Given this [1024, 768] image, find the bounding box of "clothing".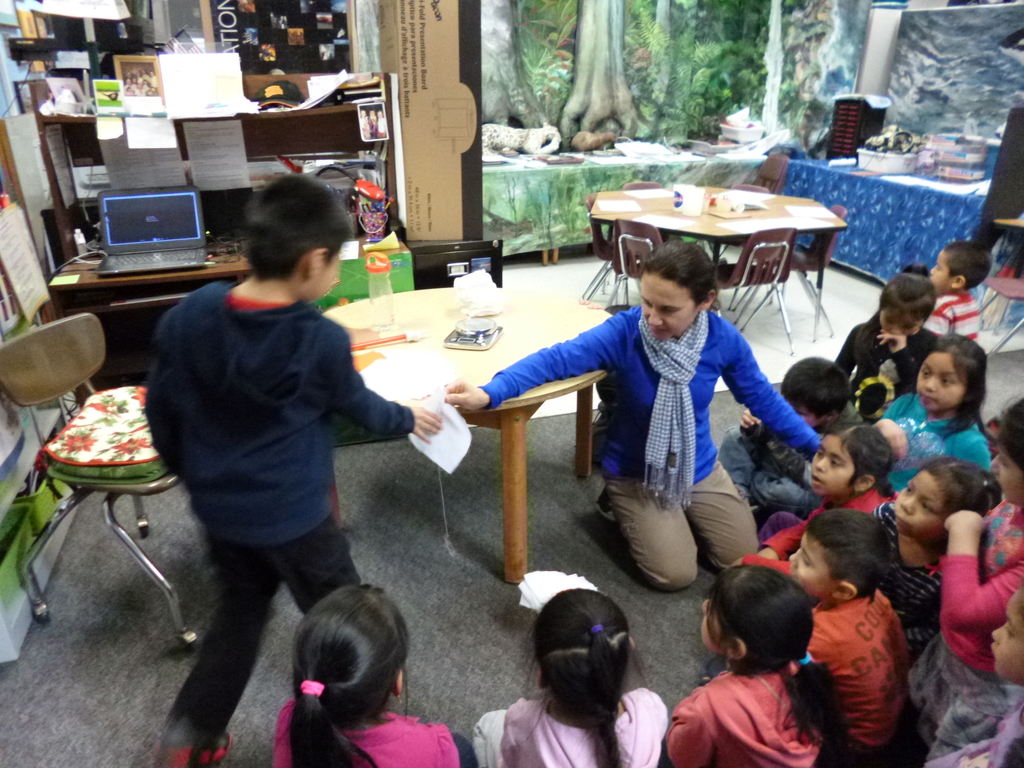
866 499 945 652.
